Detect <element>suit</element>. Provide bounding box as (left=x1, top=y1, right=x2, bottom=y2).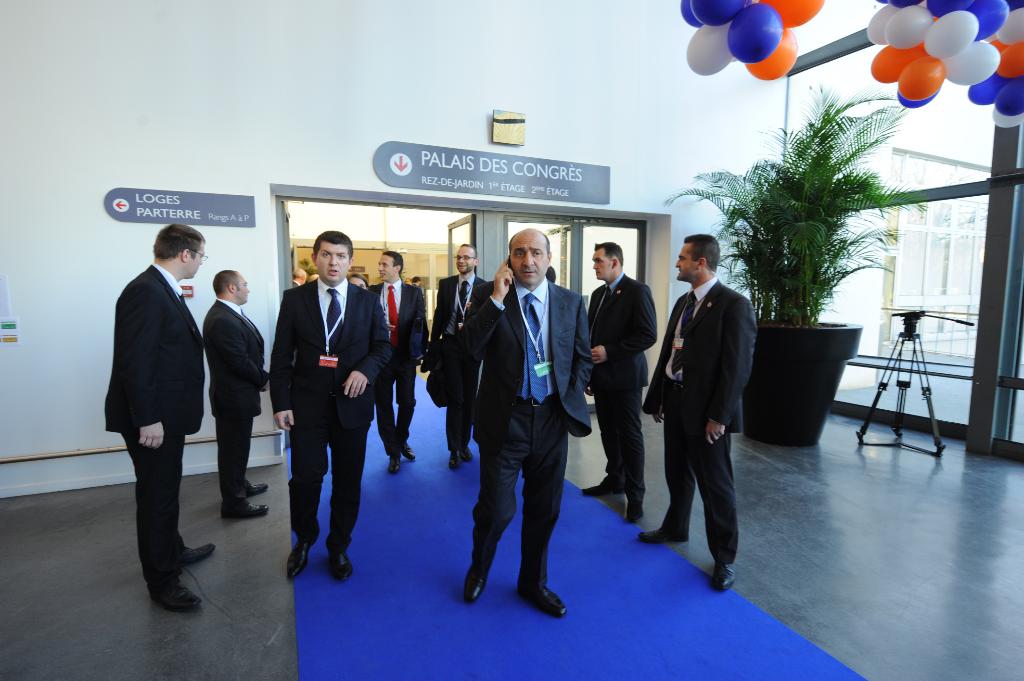
(left=294, top=280, right=302, bottom=287).
